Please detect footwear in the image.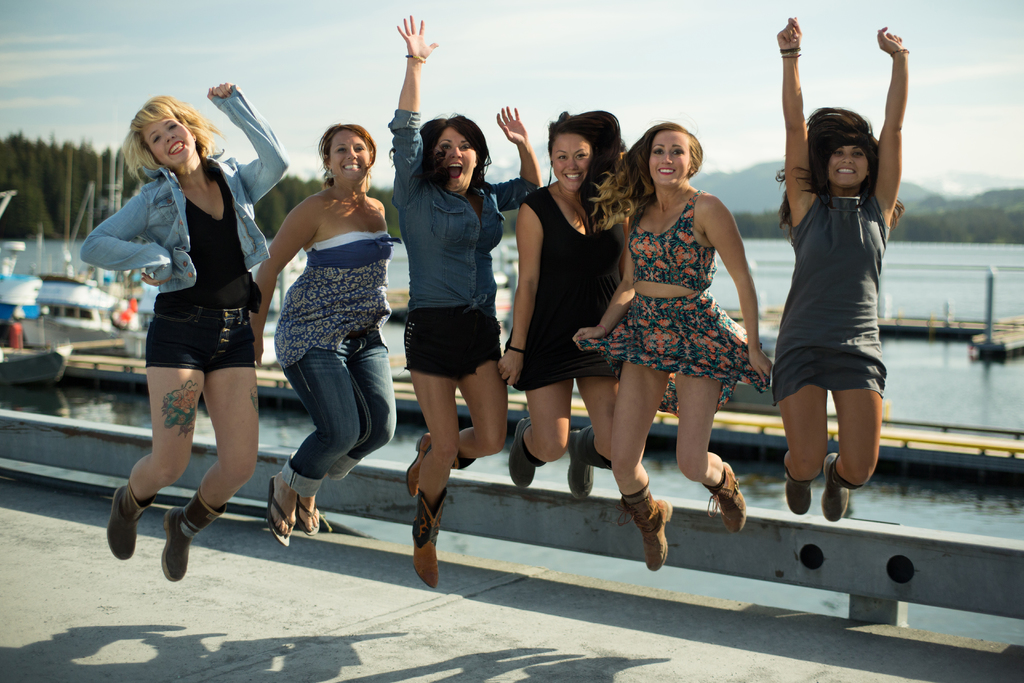
rect(265, 473, 298, 551).
